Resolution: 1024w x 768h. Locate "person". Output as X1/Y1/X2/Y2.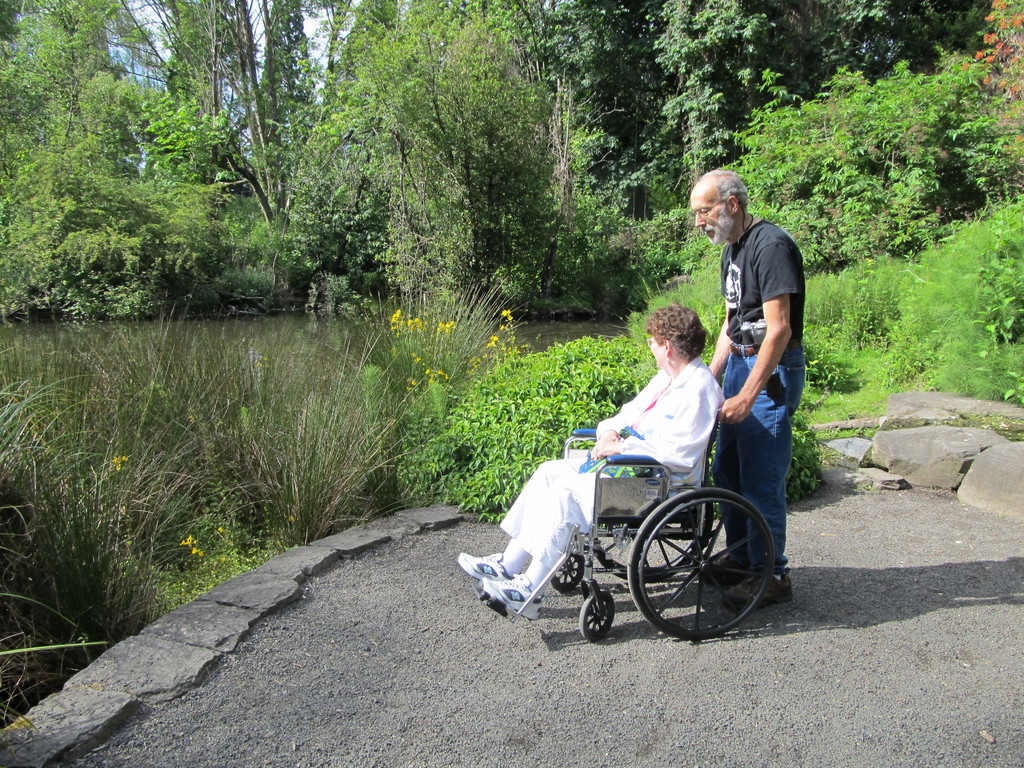
705/166/802/610.
